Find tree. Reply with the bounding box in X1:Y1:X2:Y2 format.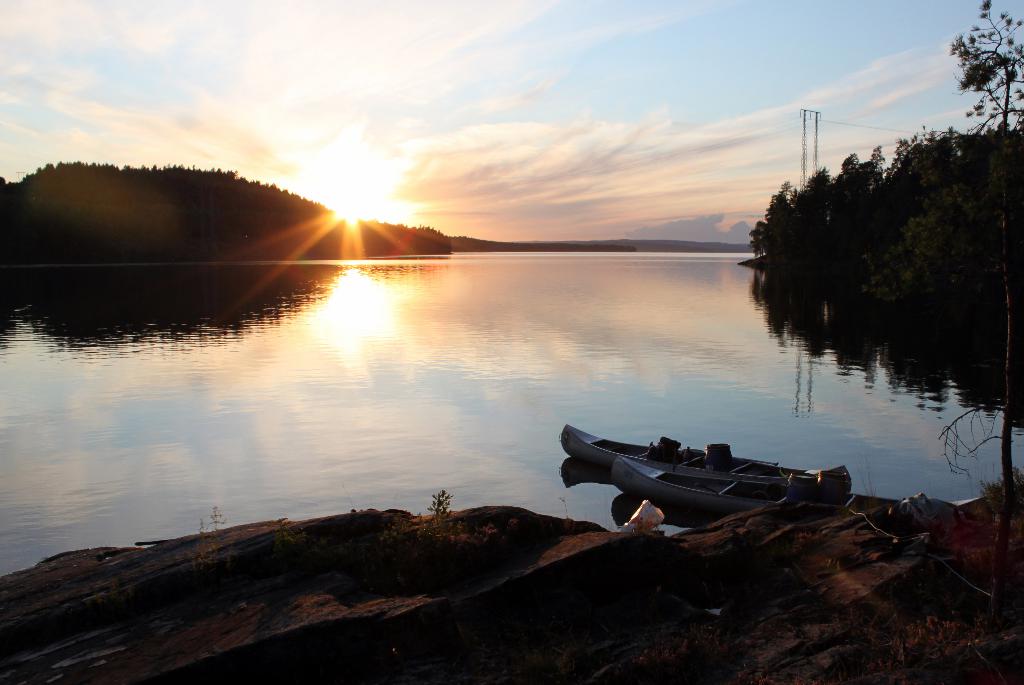
946:0:1023:133.
